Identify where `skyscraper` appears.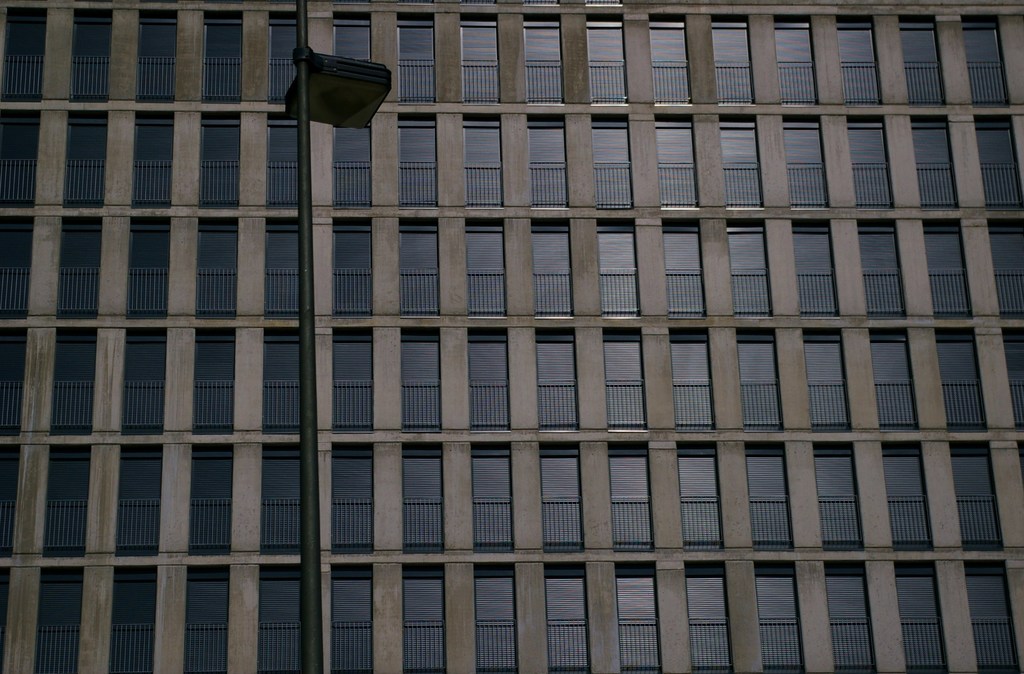
Appears at [0, 0, 1023, 673].
